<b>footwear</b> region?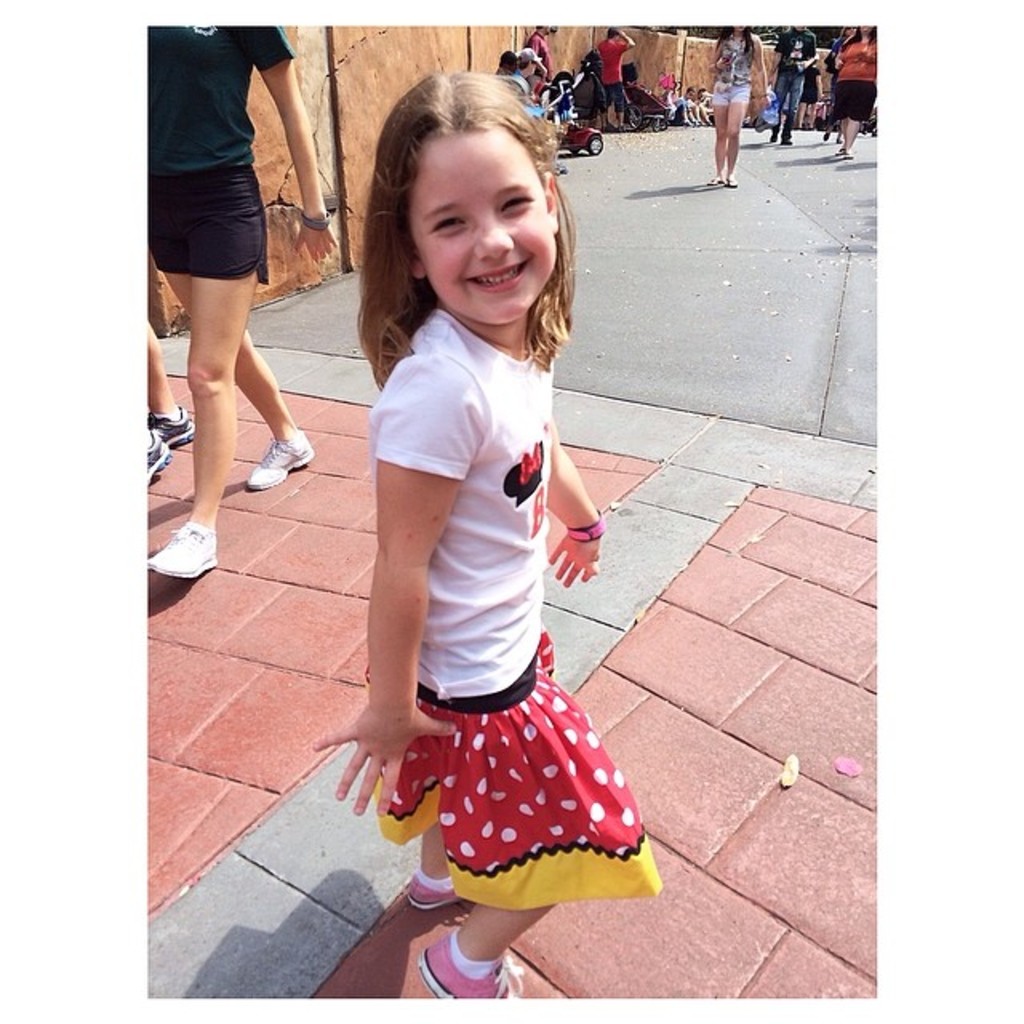
<region>248, 430, 317, 483</region>
